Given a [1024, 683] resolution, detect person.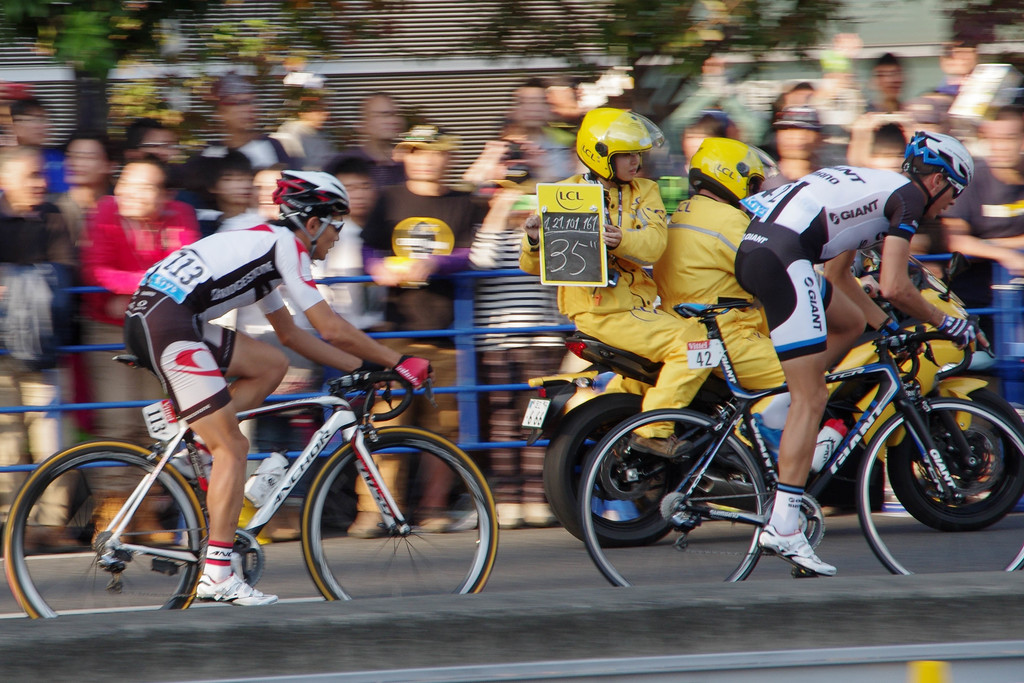
<bbox>128, 170, 428, 613</bbox>.
